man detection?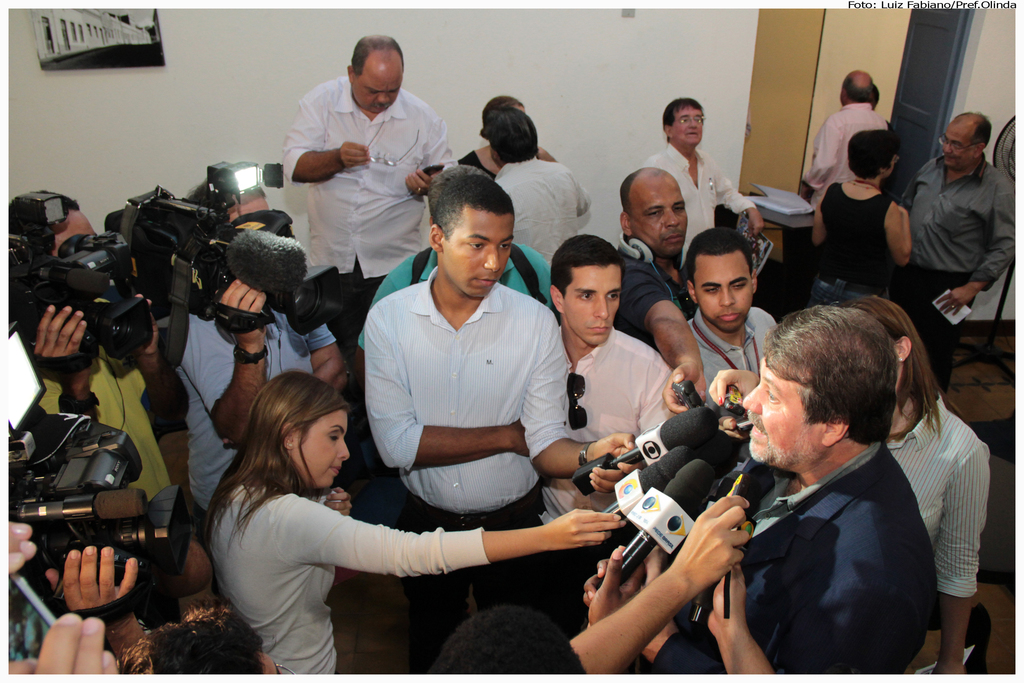
(x1=638, y1=98, x2=761, y2=245)
